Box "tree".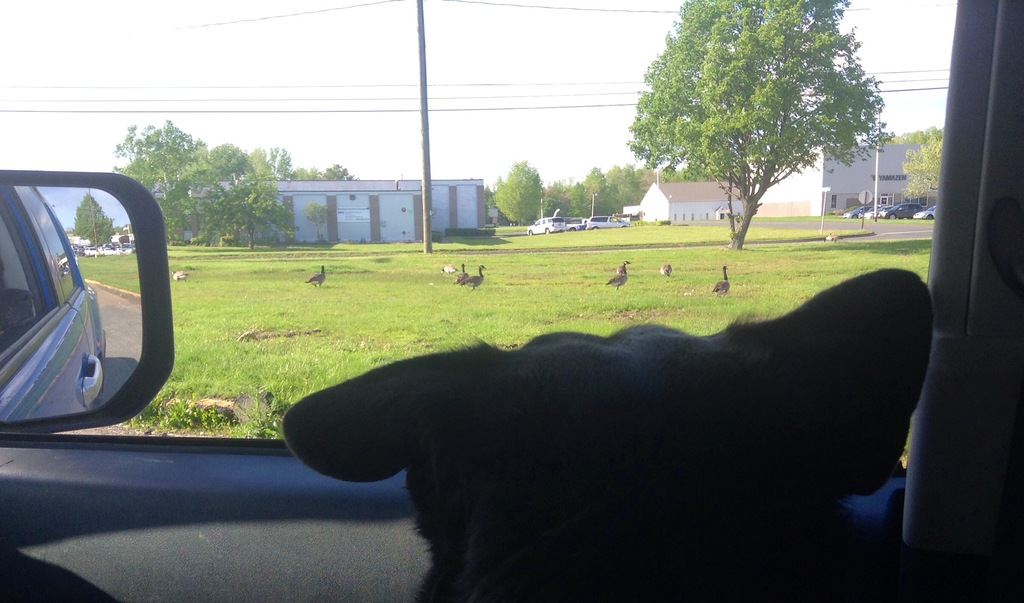
[630,0,849,197].
